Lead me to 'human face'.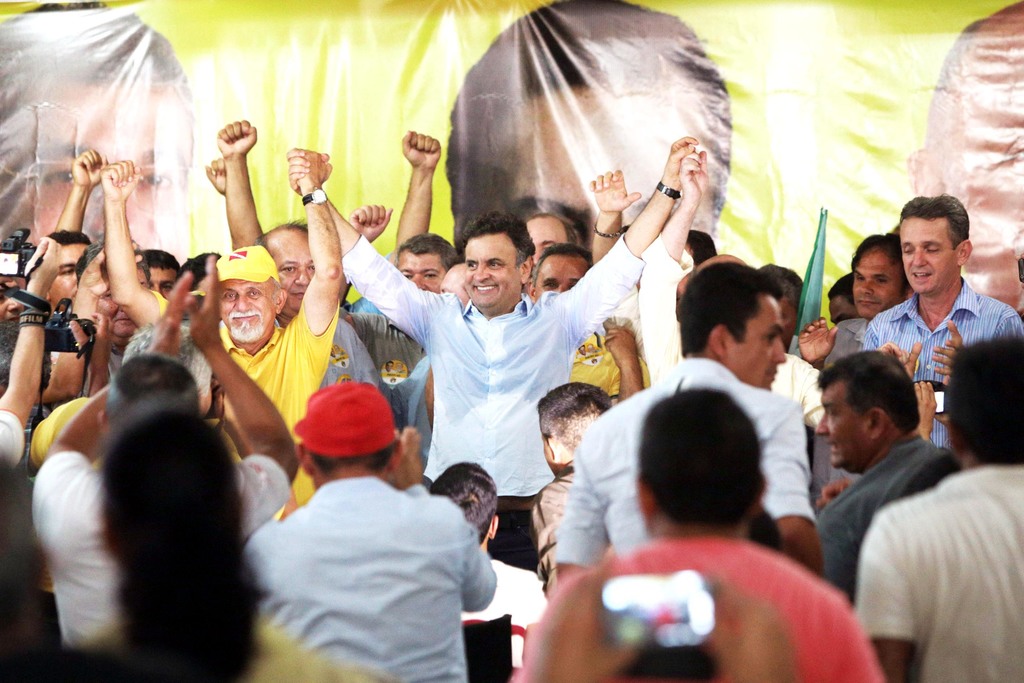
Lead to x1=529 y1=218 x2=566 y2=265.
